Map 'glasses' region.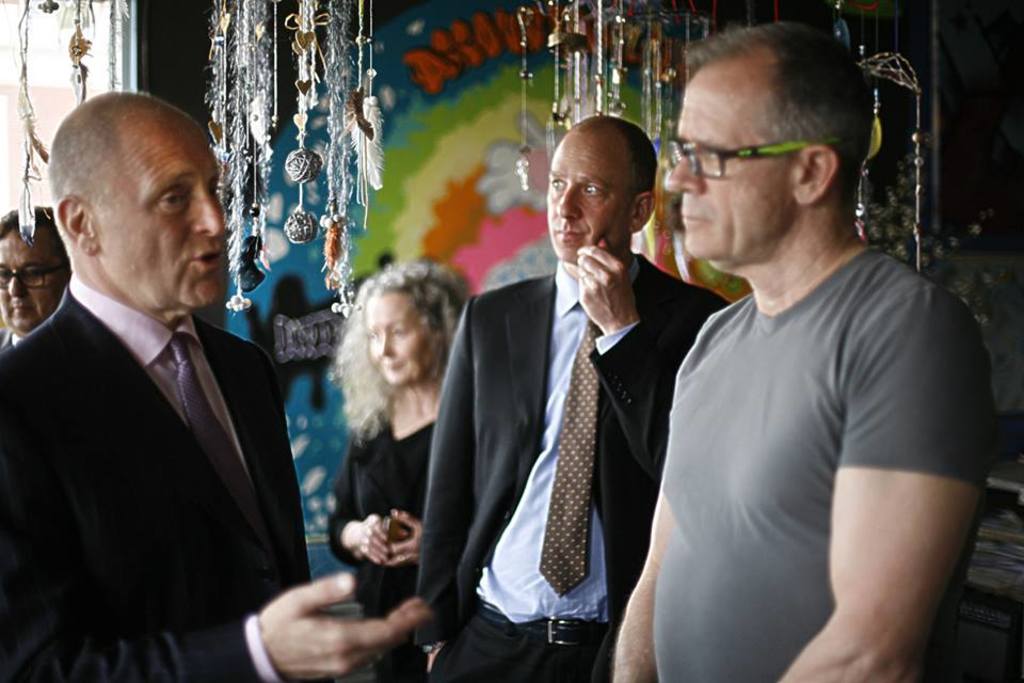
Mapped to BBox(676, 124, 823, 177).
